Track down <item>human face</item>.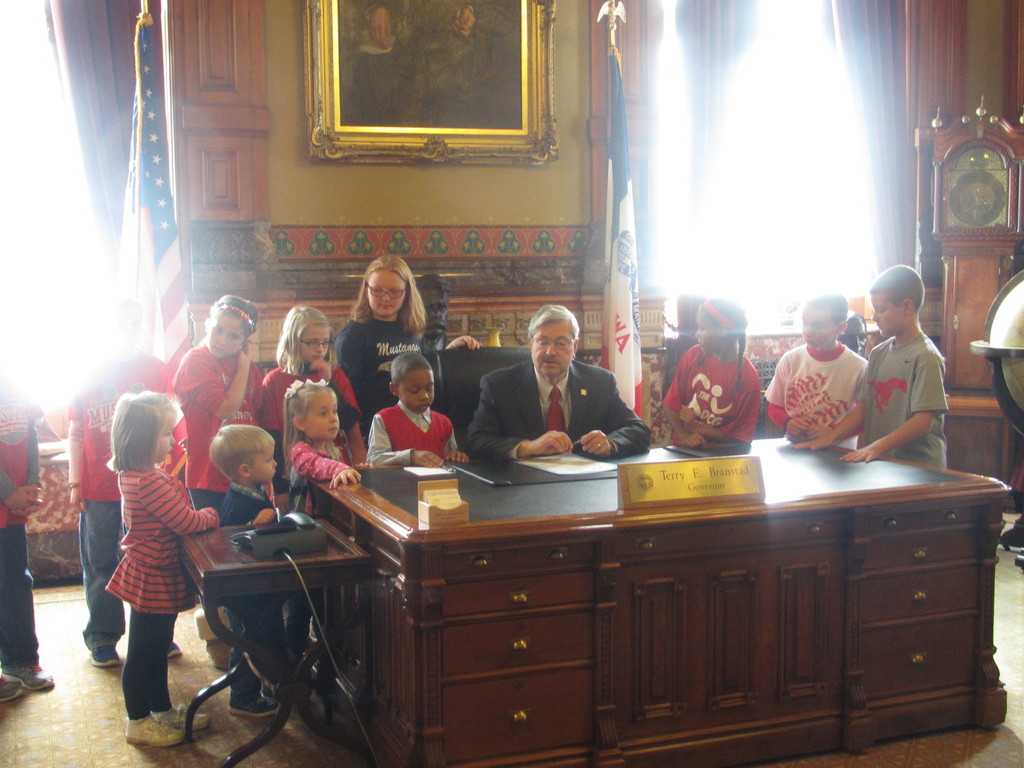
Tracked to 207:312:245:359.
